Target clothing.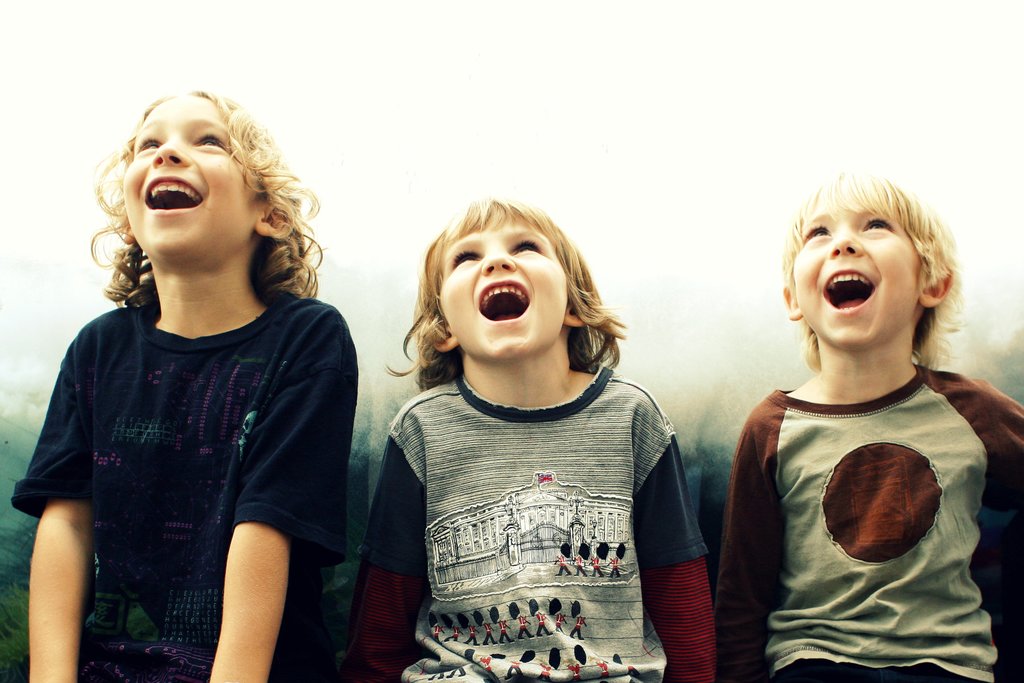
Target region: (x1=346, y1=373, x2=714, y2=682).
